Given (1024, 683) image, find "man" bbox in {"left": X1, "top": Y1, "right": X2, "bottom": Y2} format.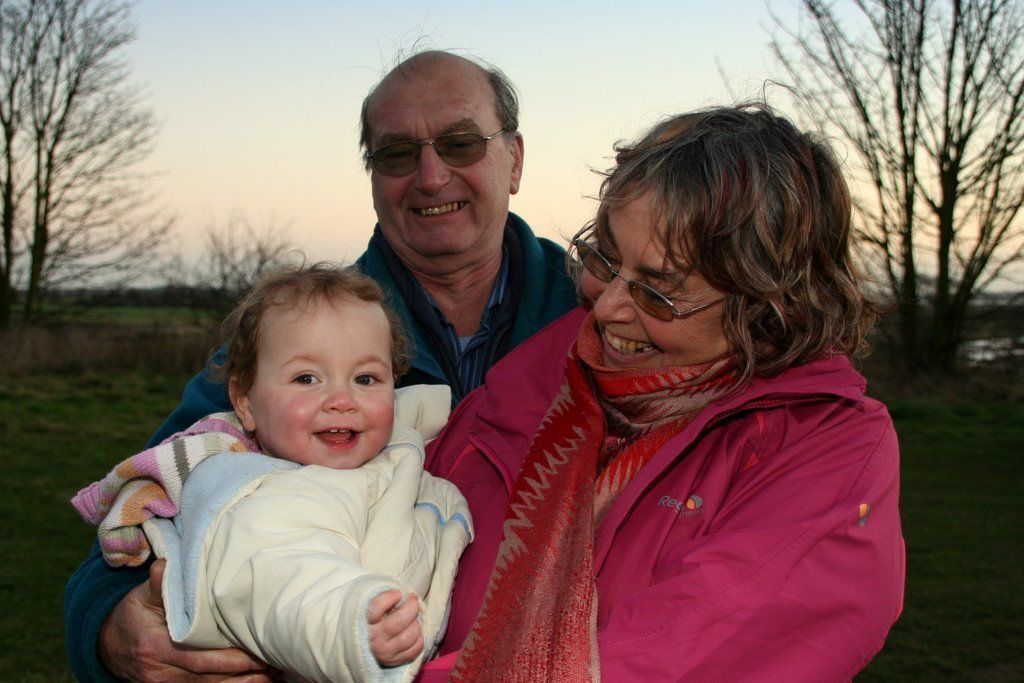
{"left": 55, "top": 7, "right": 594, "bottom": 682}.
